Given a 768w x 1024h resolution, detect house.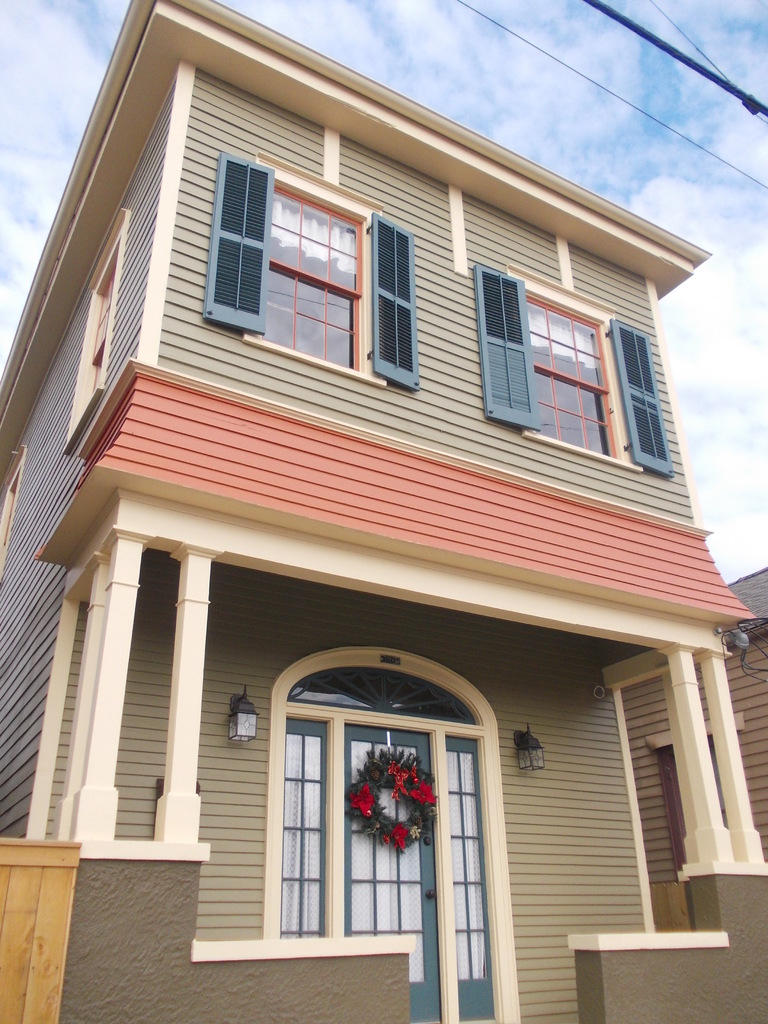
Rect(0, 0, 767, 1023).
